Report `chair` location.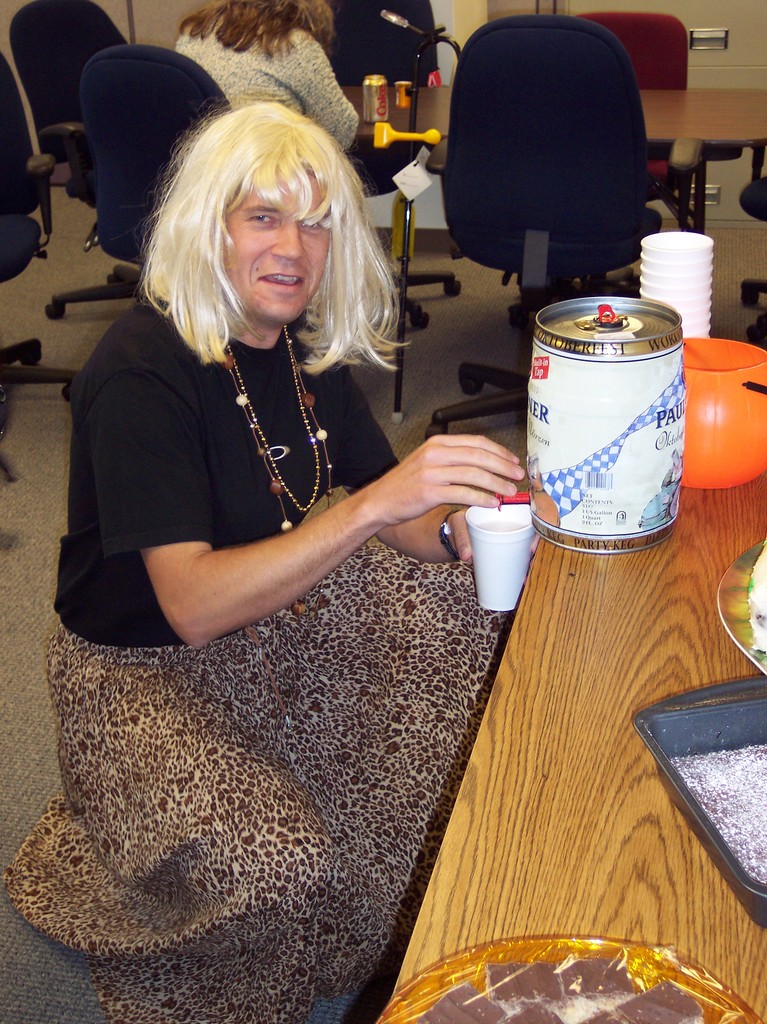
Report: x1=56 y1=48 x2=302 y2=347.
